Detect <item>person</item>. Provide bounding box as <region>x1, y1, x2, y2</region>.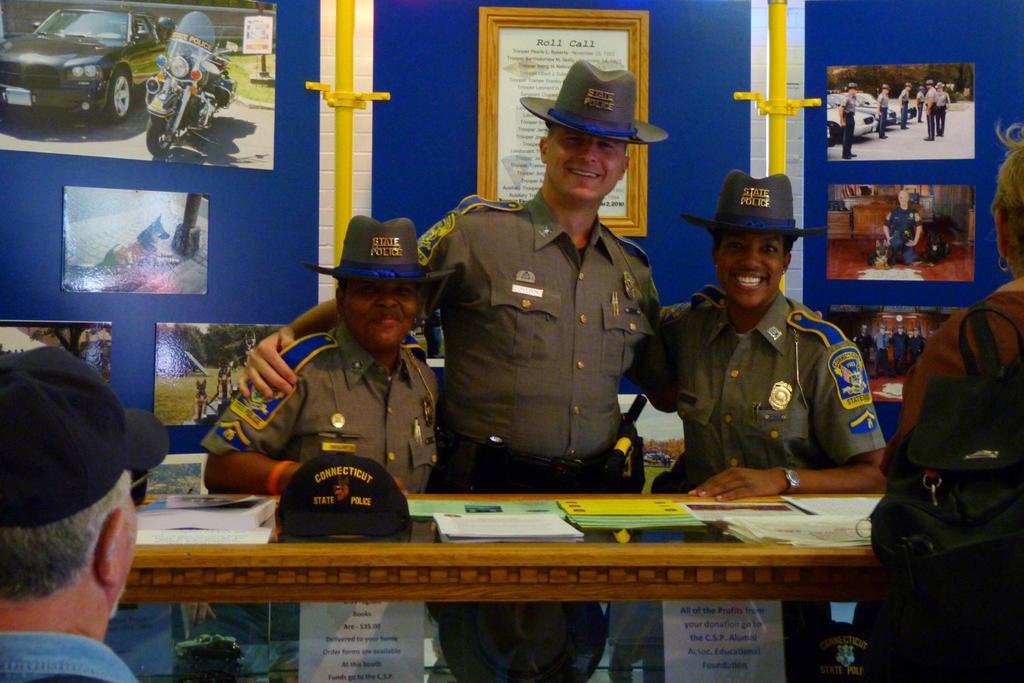
<region>616, 198, 882, 509</region>.
